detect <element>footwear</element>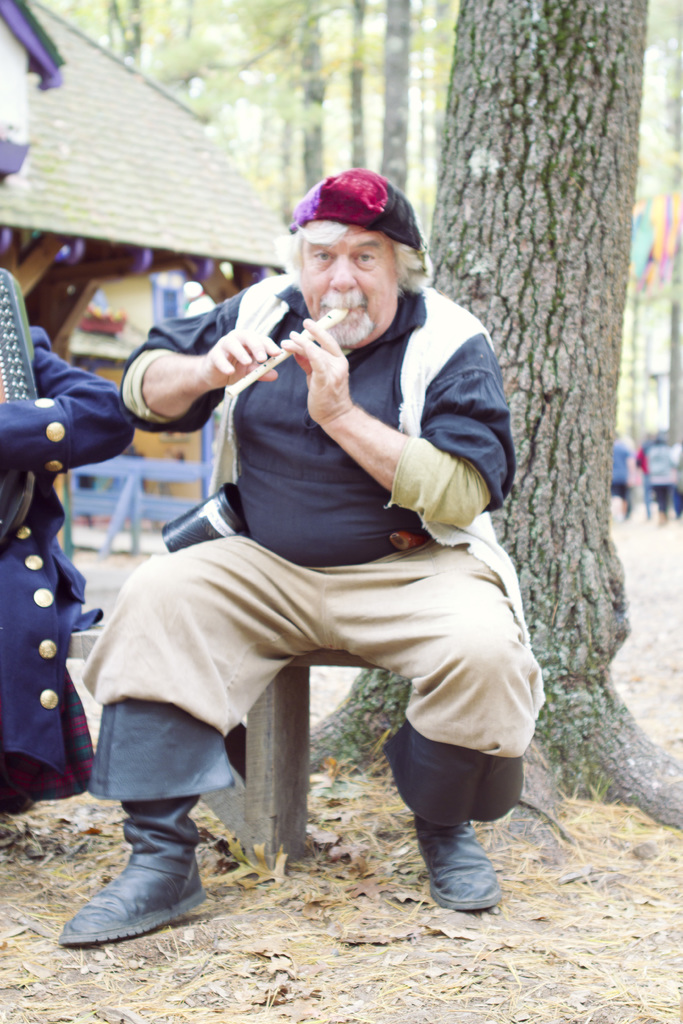
(421,840,509,917)
